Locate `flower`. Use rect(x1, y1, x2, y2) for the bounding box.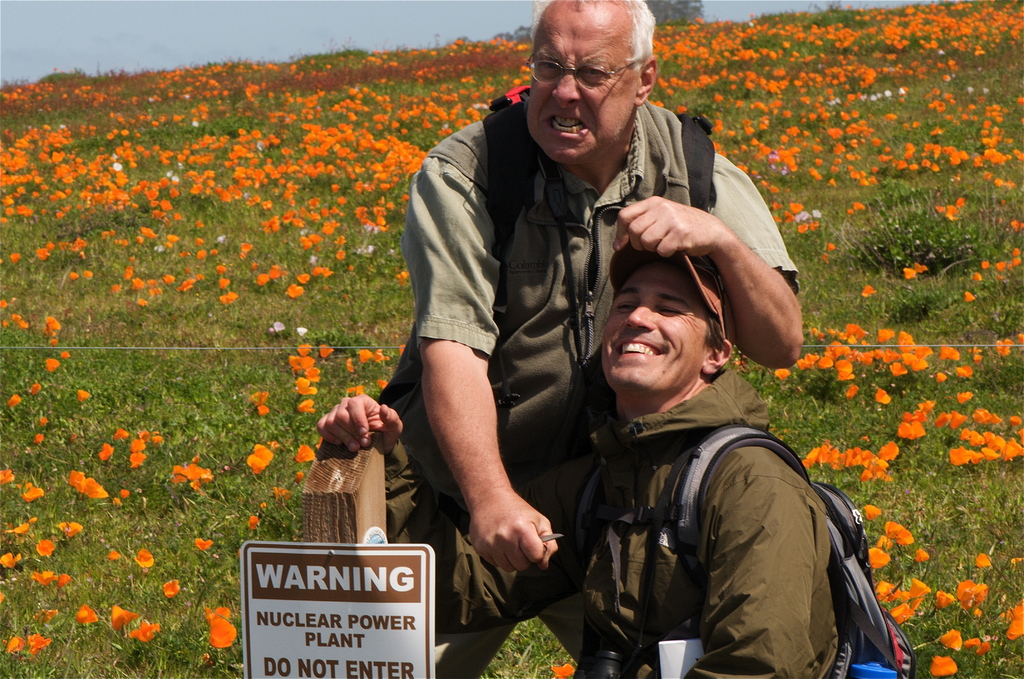
rect(237, 240, 251, 260).
